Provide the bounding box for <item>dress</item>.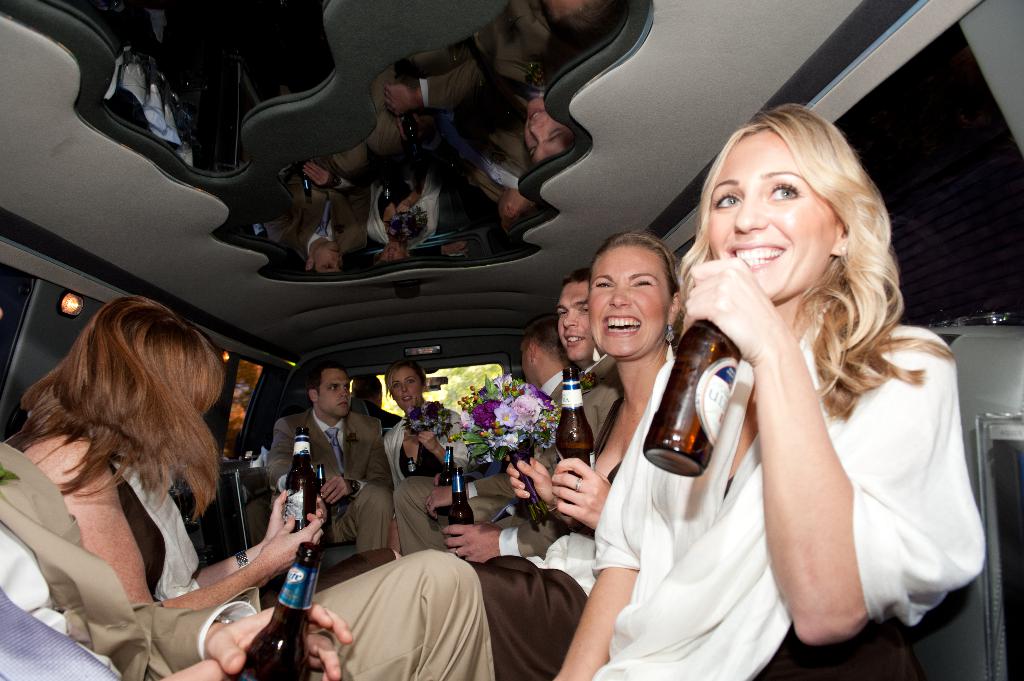
{"left": 0, "top": 427, "right": 492, "bottom": 676}.
